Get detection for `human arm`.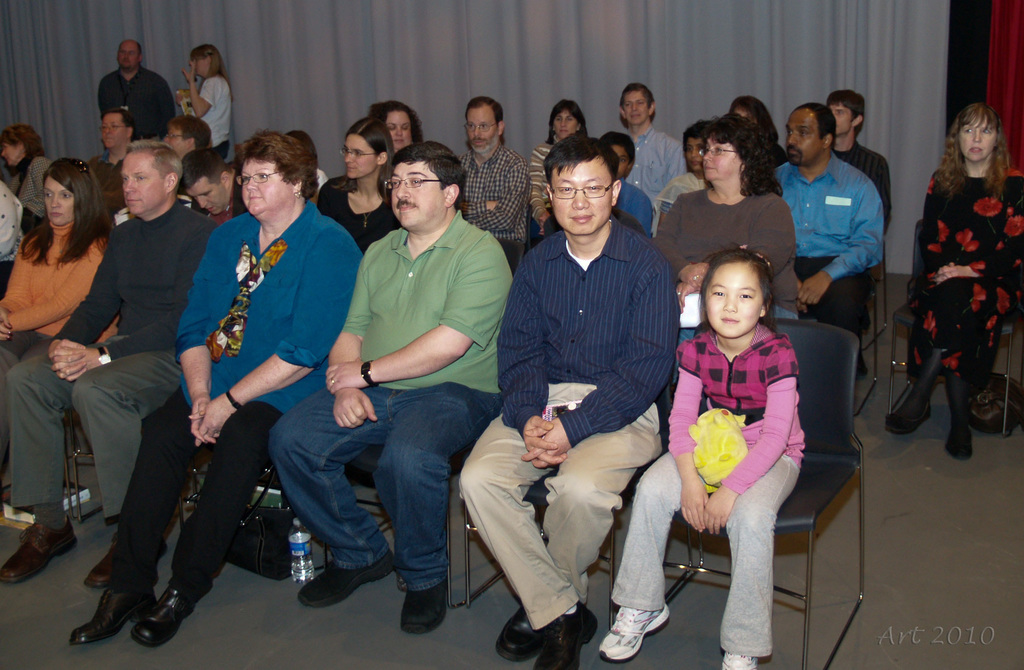
Detection: (left=52, top=308, right=177, bottom=379).
